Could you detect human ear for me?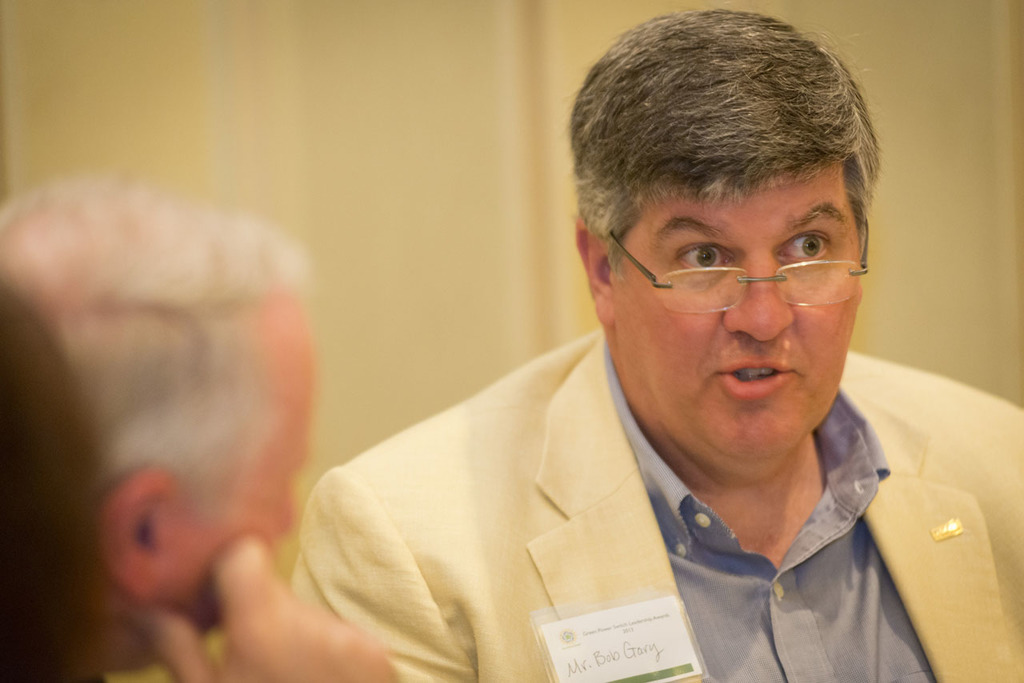
Detection result: select_region(576, 216, 613, 327).
